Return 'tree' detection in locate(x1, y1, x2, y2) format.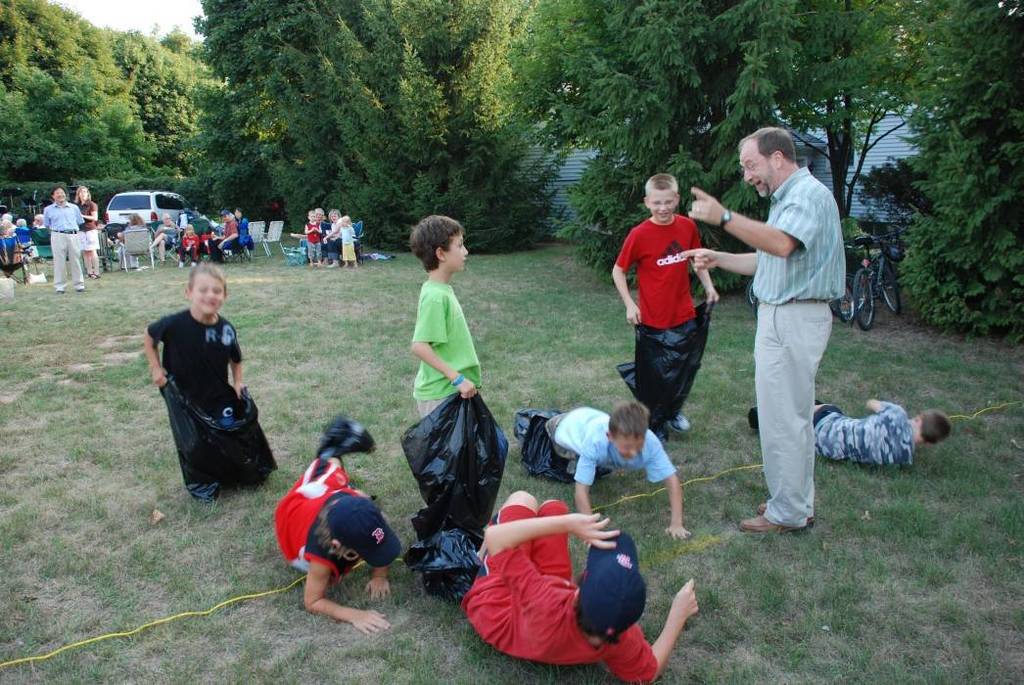
locate(487, 0, 987, 231).
